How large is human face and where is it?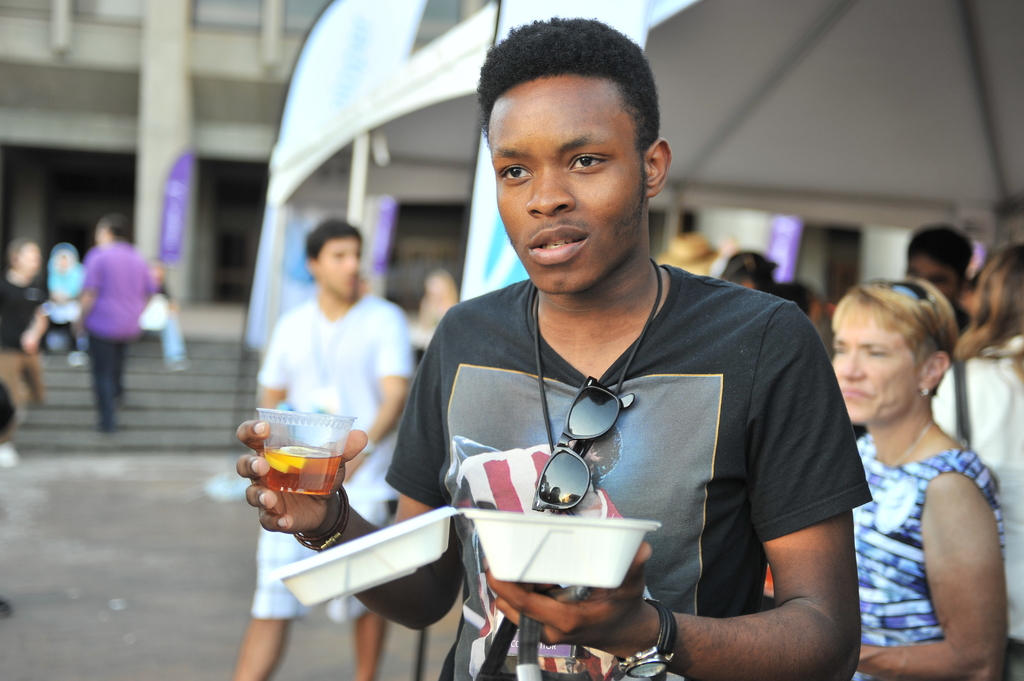
Bounding box: [490,72,646,294].
